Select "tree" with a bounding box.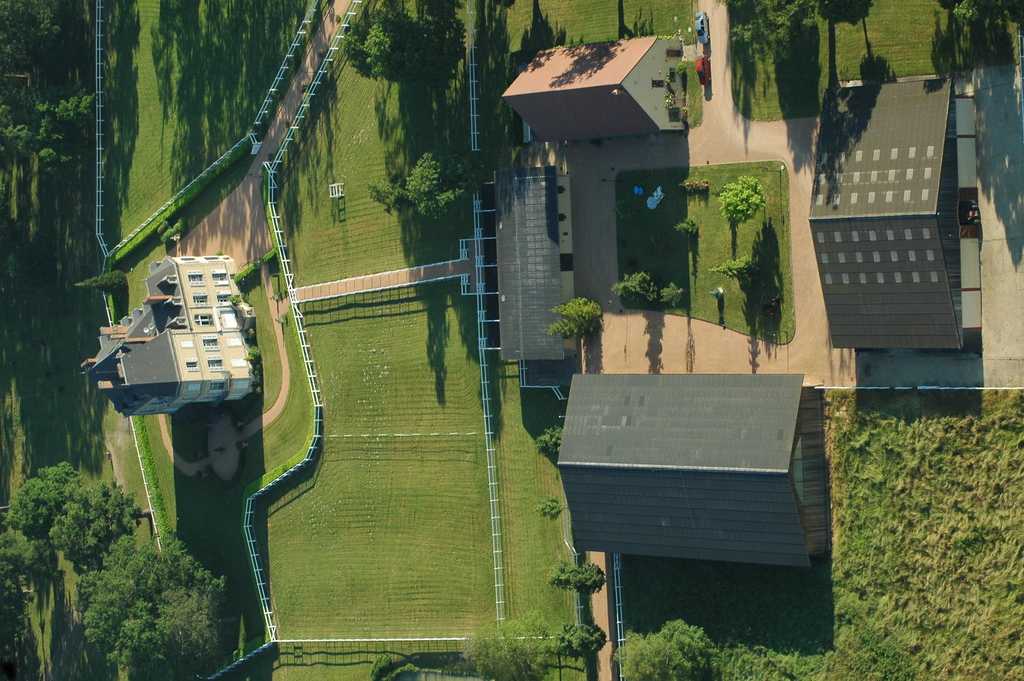
(0,531,61,582).
